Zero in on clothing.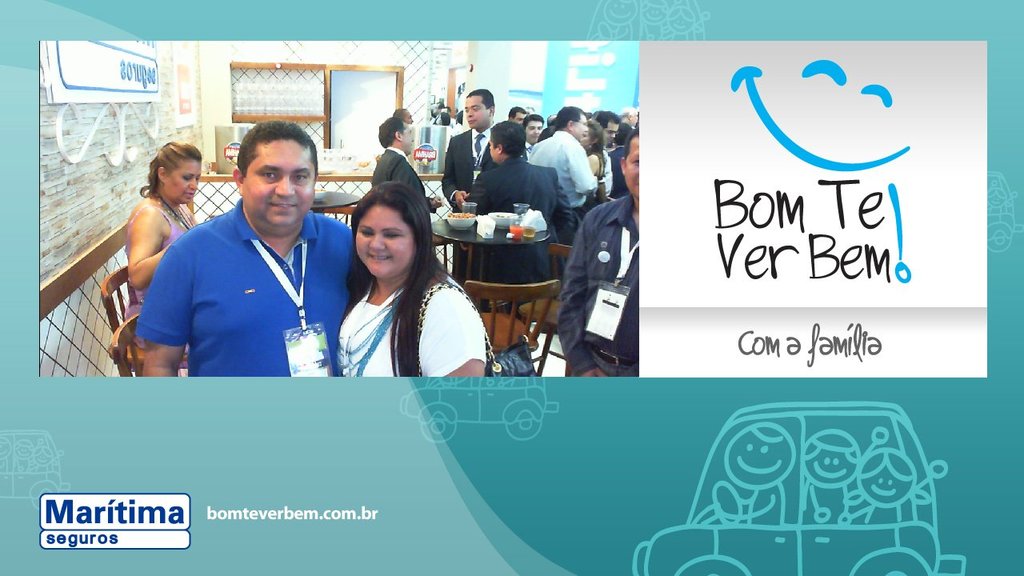
Zeroed in: region(597, 148, 630, 203).
